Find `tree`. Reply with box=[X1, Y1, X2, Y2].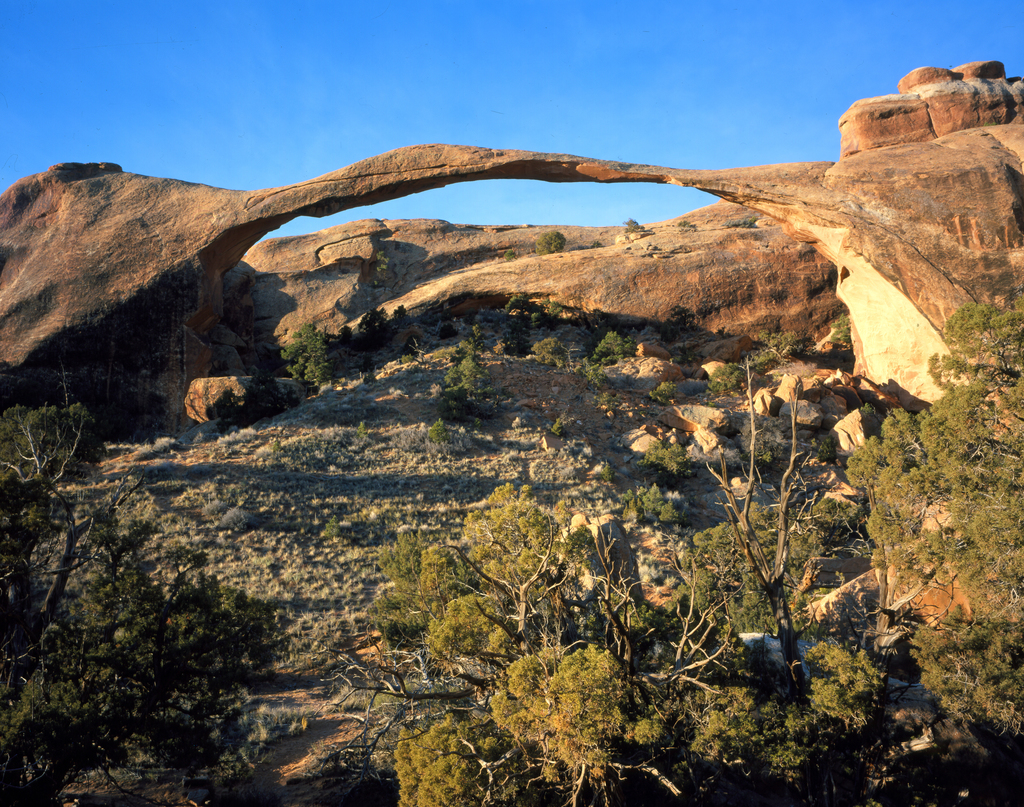
box=[285, 321, 343, 392].
